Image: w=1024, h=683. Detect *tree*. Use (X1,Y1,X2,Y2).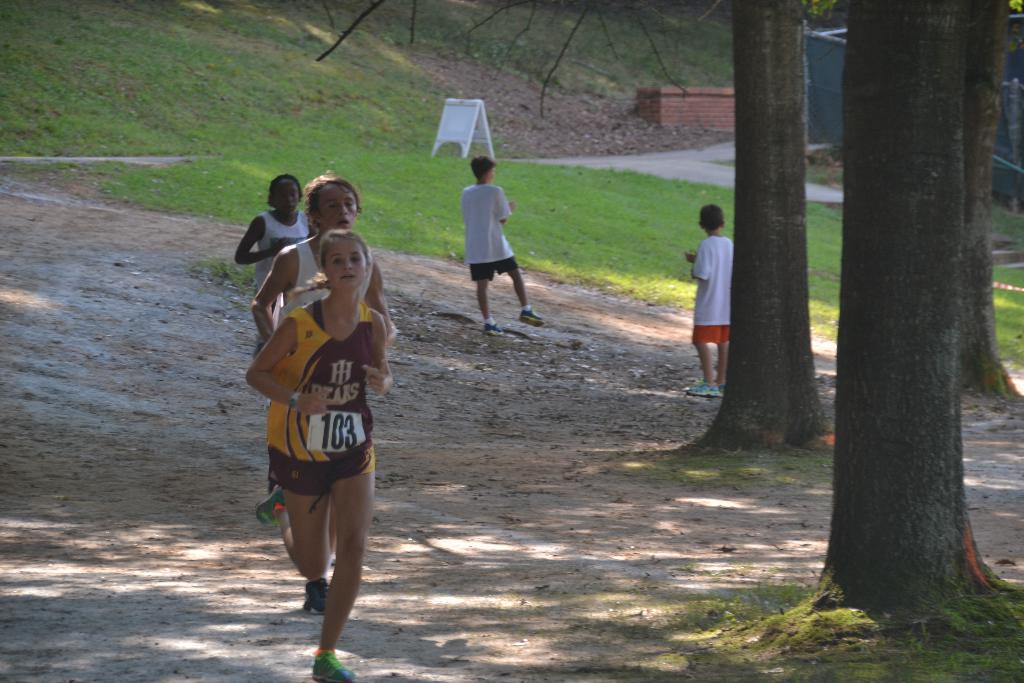
(736,0,1023,659).
